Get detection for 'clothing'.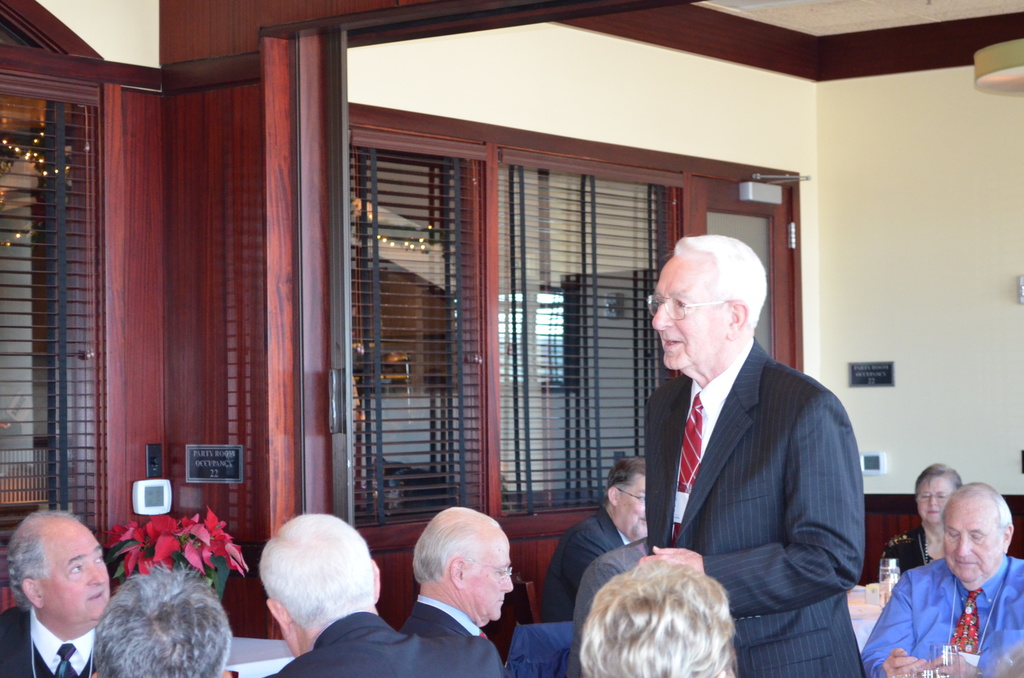
Detection: 0, 598, 107, 675.
